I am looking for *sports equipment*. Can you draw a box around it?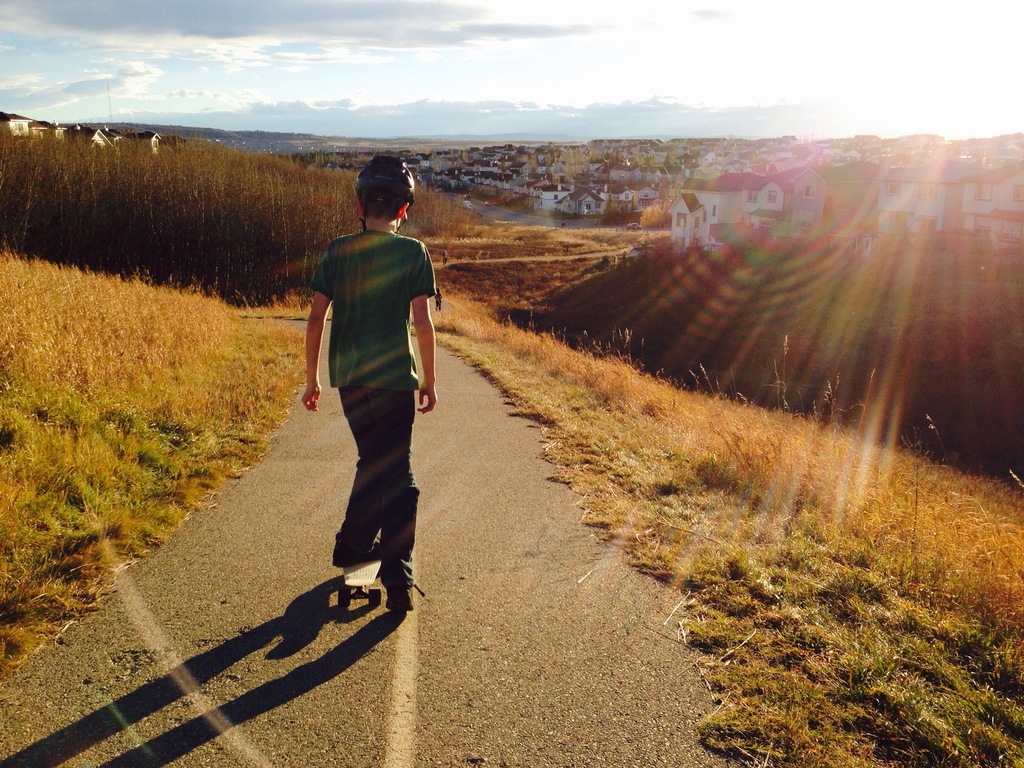
Sure, the bounding box is left=353, top=150, right=420, bottom=231.
